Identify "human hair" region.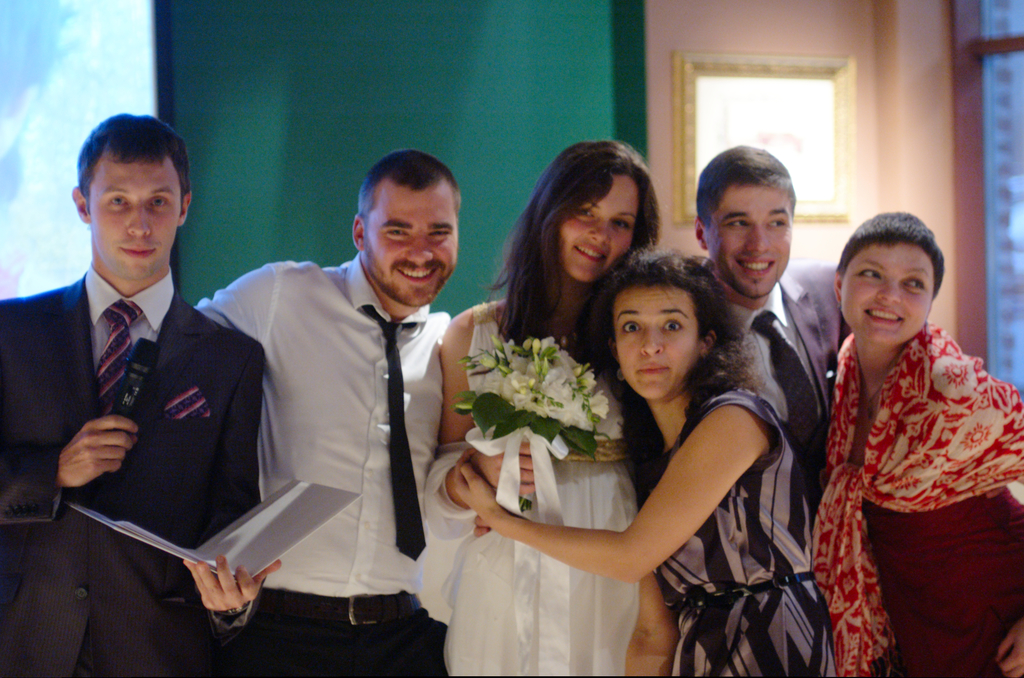
Region: crop(694, 143, 797, 231).
